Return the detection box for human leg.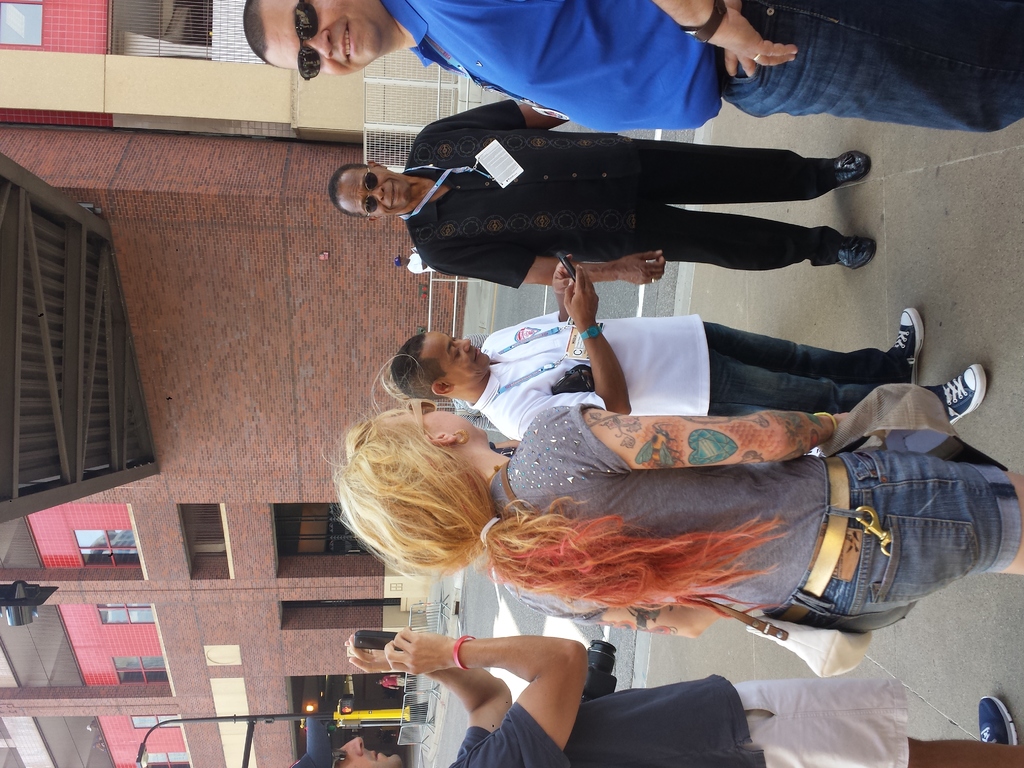
(x1=705, y1=299, x2=927, y2=358).
